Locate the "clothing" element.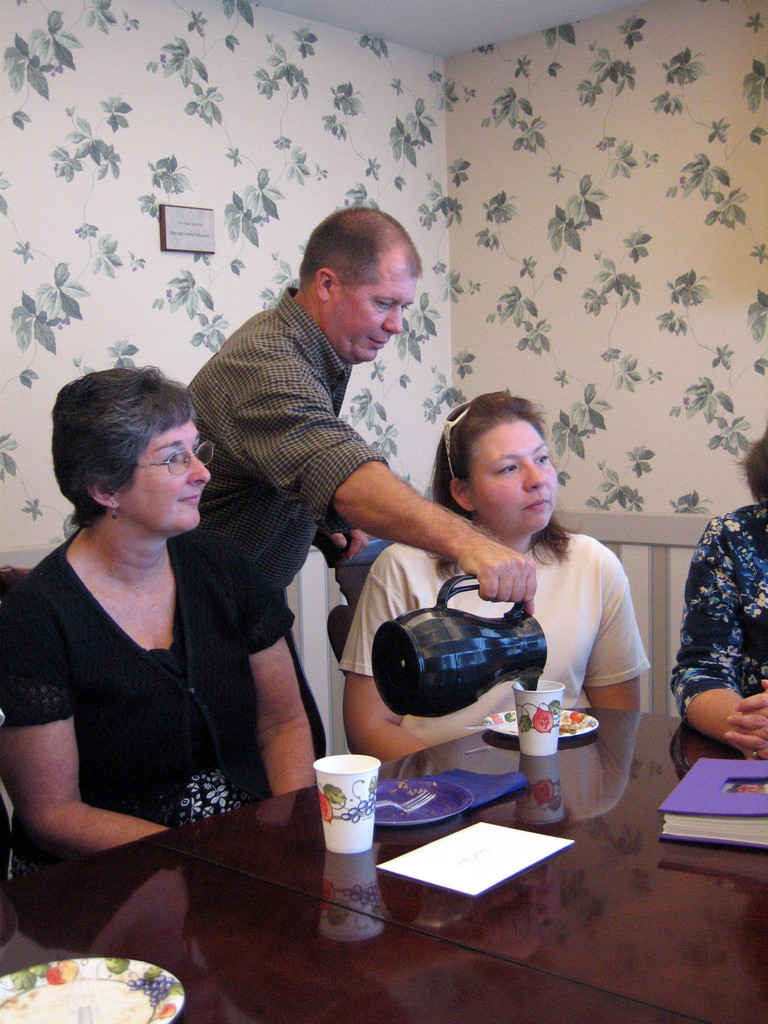
Element bbox: {"x1": 177, "y1": 296, "x2": 389, "y2": 583}.
